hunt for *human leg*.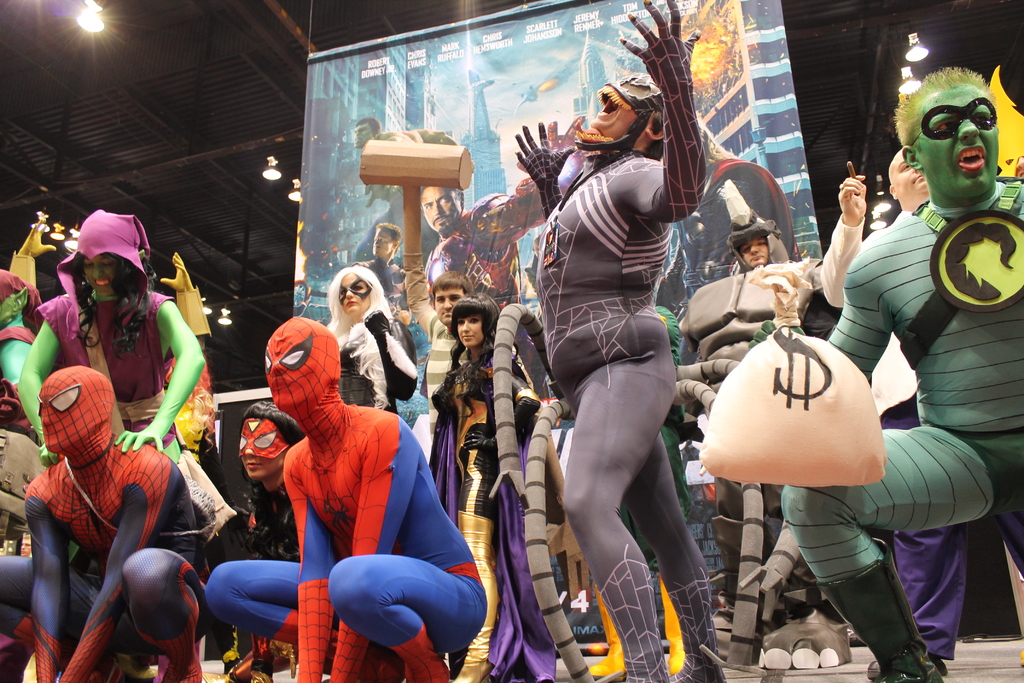
Hunted down at [625,425,716,682].
